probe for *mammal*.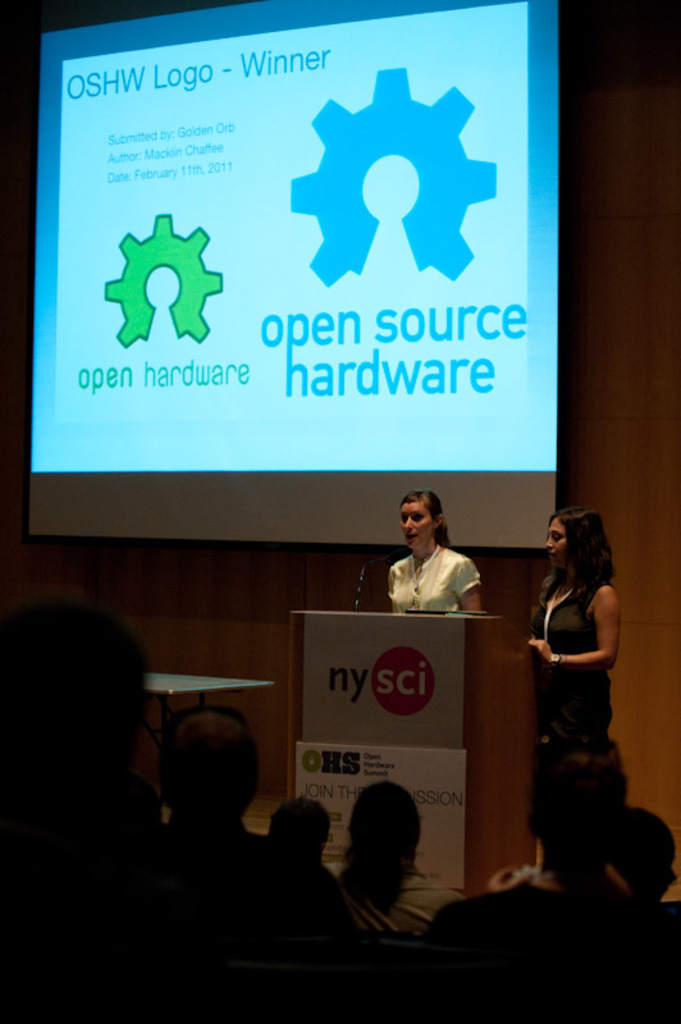
Probe result: x1=264, y1=801, x2=321, y2=861.
